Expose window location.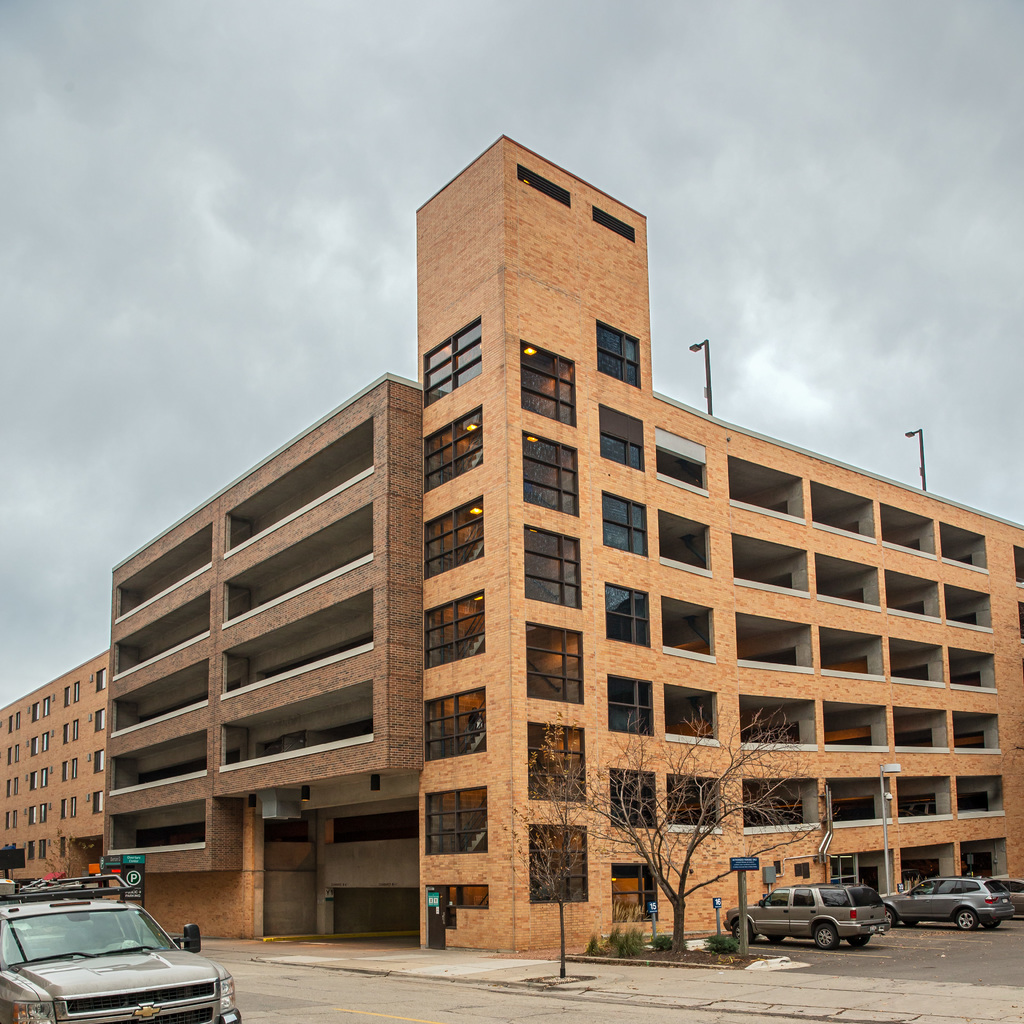
Exposed at x1=99 y1=668 x2=113 y2=694.
